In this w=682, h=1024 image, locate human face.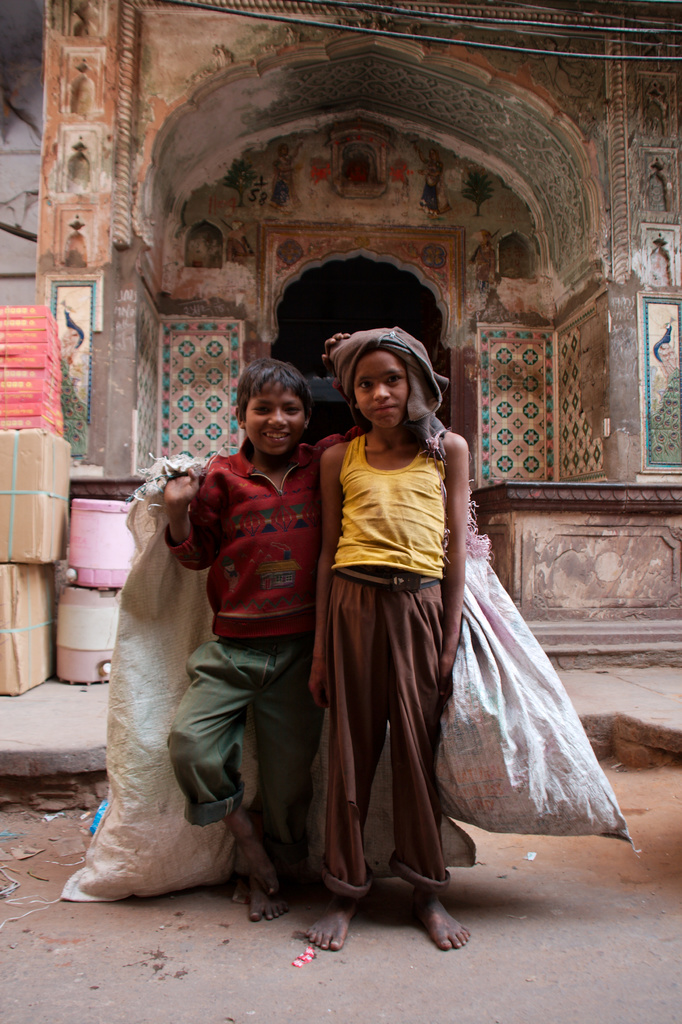
Bounding box: x1=243, y1=386, x2=301, y2=461.
